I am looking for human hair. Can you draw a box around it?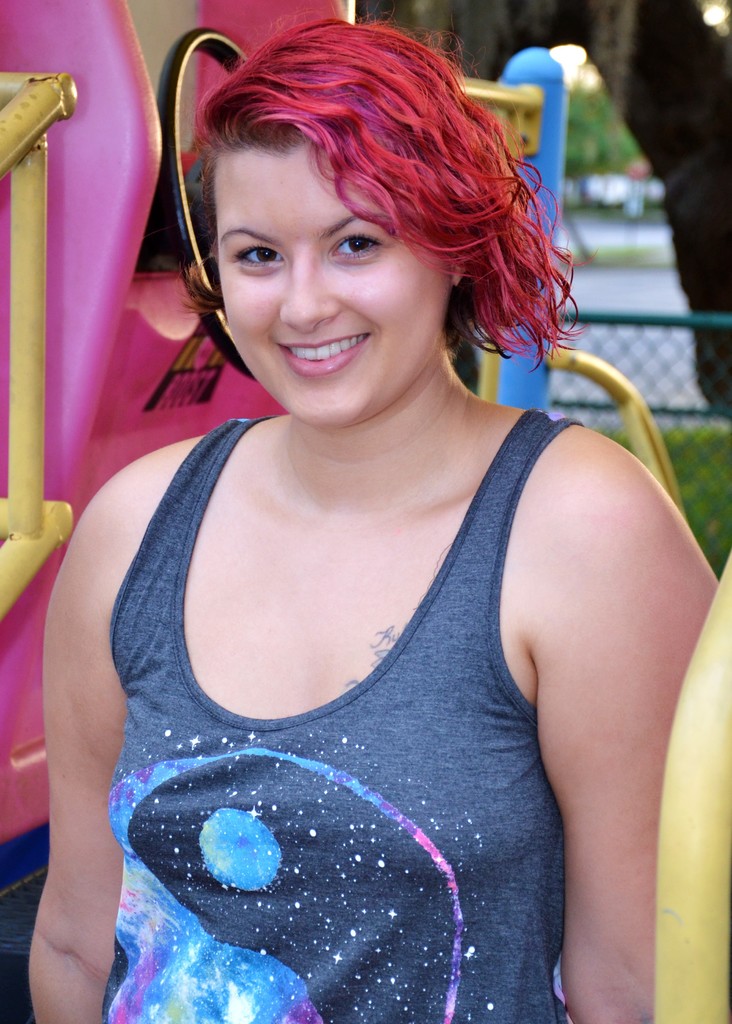
Sure, the bounding box is (left=131, top=24, right=556, bottom=417).
